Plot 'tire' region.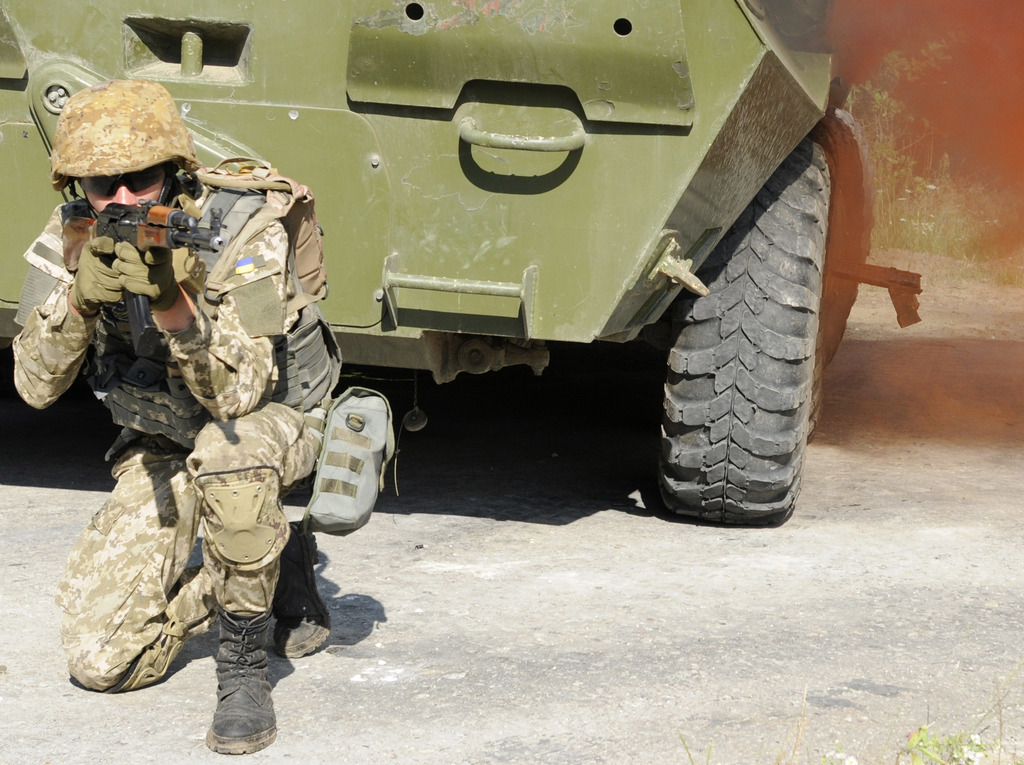
Plotted at crop(657, 135, 833, 525).
